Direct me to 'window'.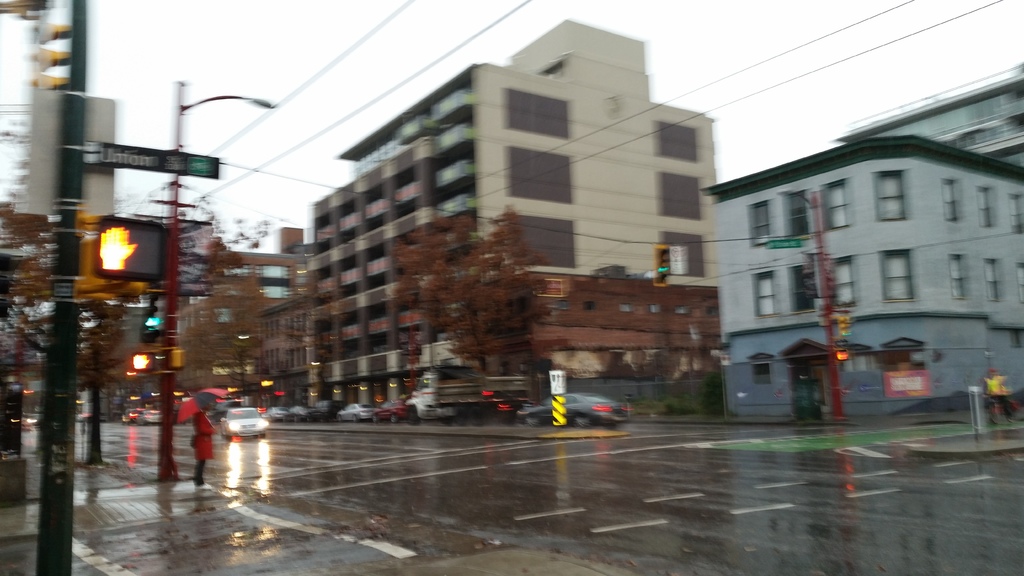
Direction: 984:261:1002:303.
